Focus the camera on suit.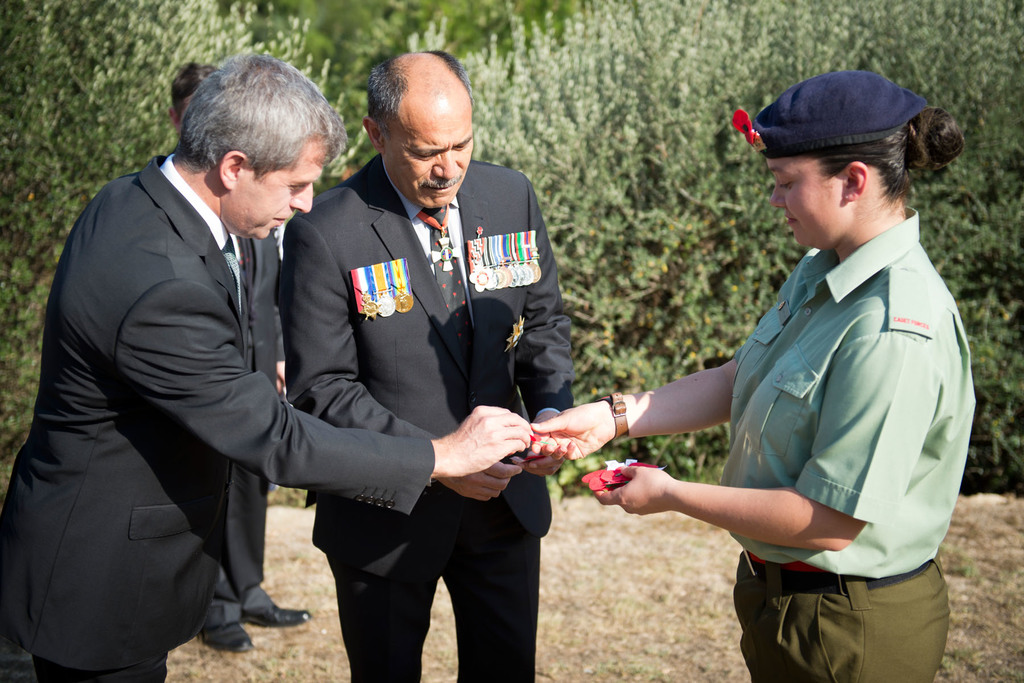
Focus region: {"left": 276, "top": 152, "right": 576, "bottom": 682}.
